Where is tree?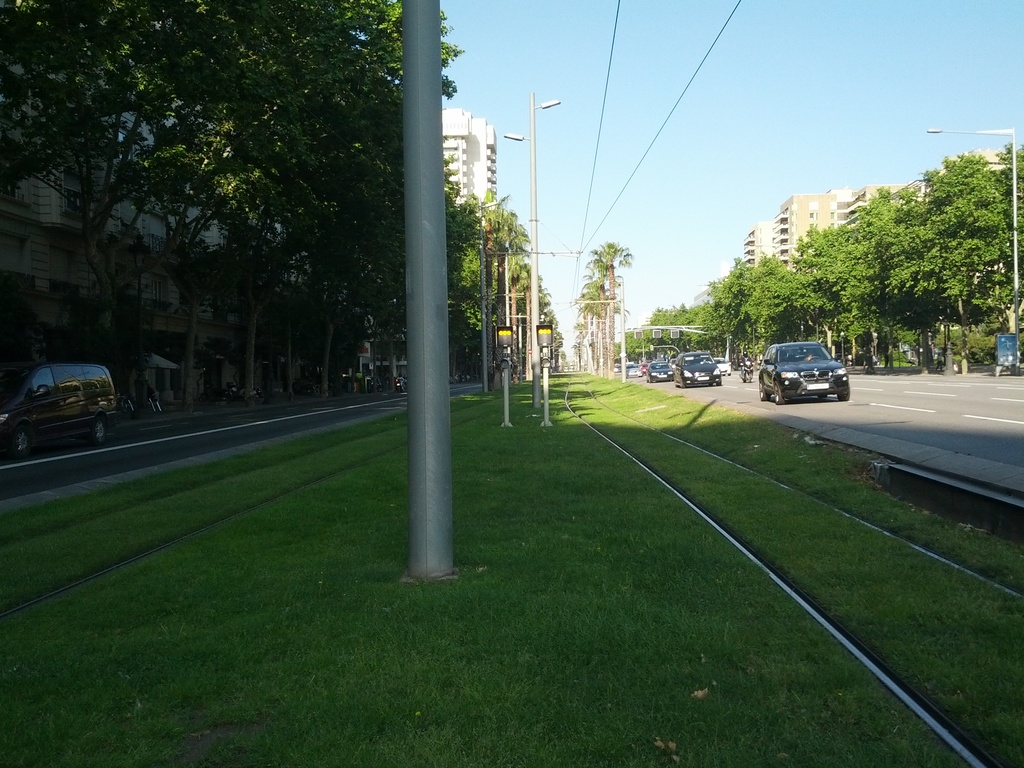
box=[642, 305, 666, 363].
